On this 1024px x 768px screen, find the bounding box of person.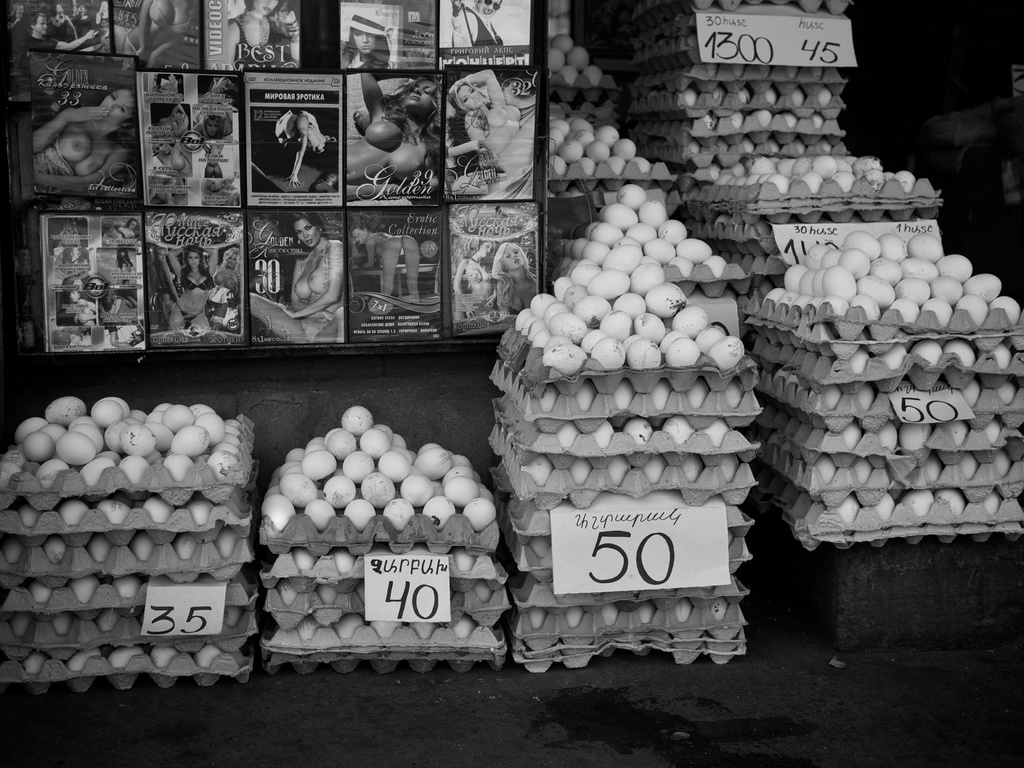
Bounding box: bbox=(113, 0, 195, 57).
